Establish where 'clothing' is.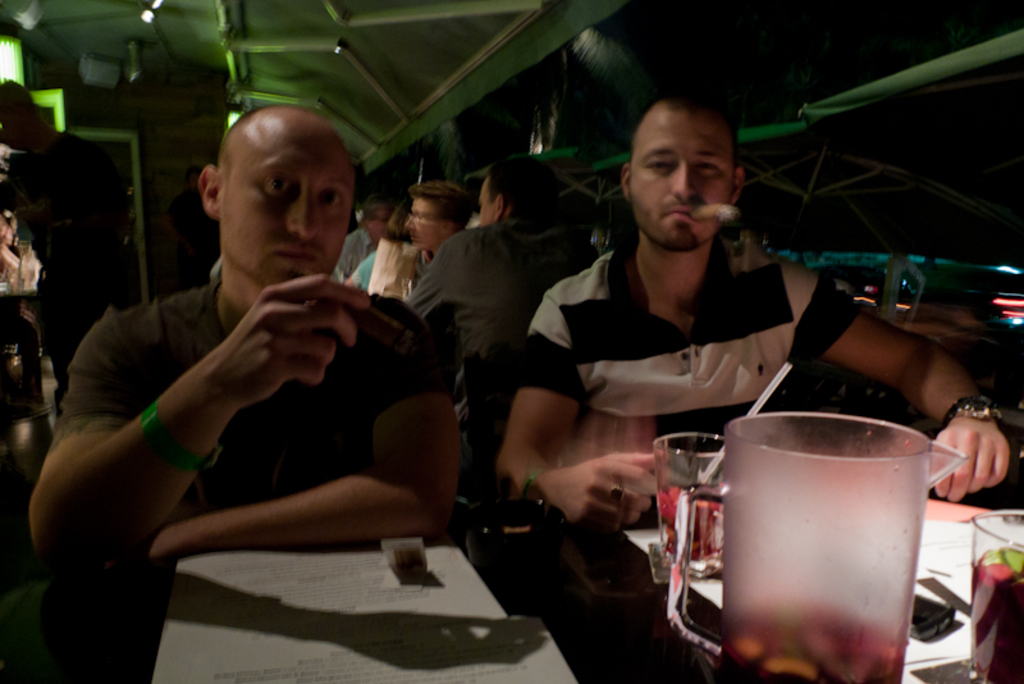
Established at x1=155 y1=191 x2=212 y2=282.
